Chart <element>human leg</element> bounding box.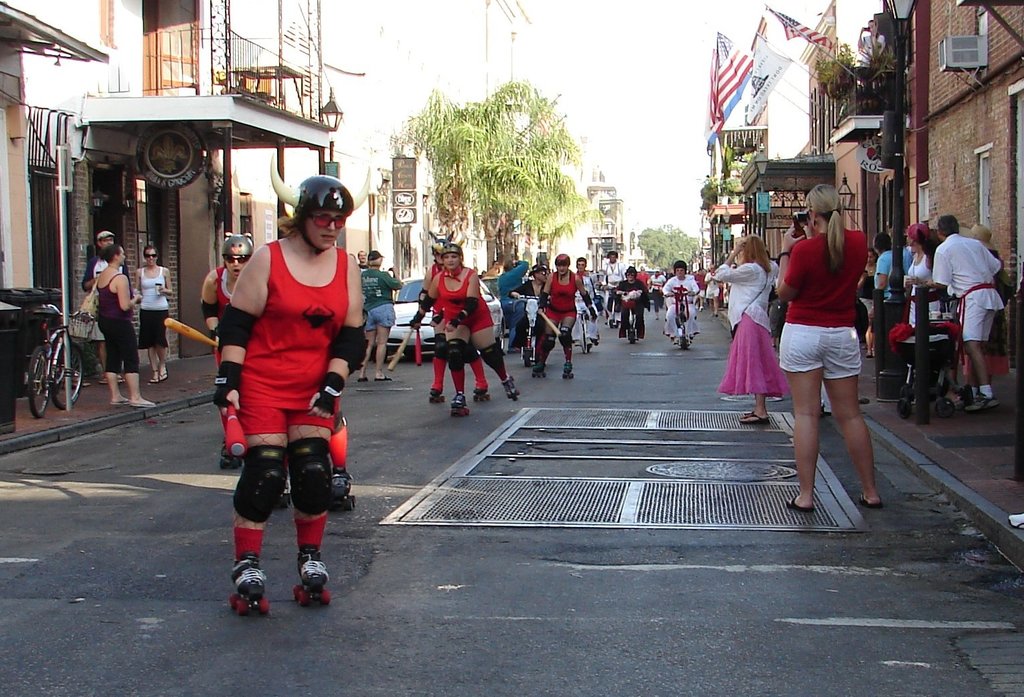
Charted: 966/342/993/407.
